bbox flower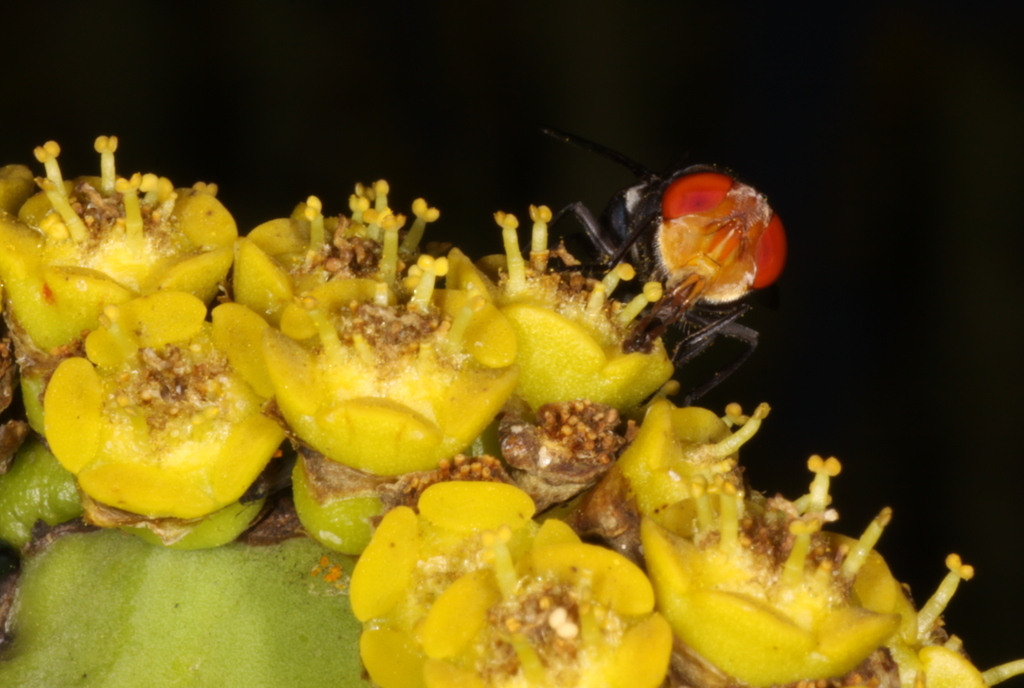
<bbox>883, 551, 1023, 687</bbox>
